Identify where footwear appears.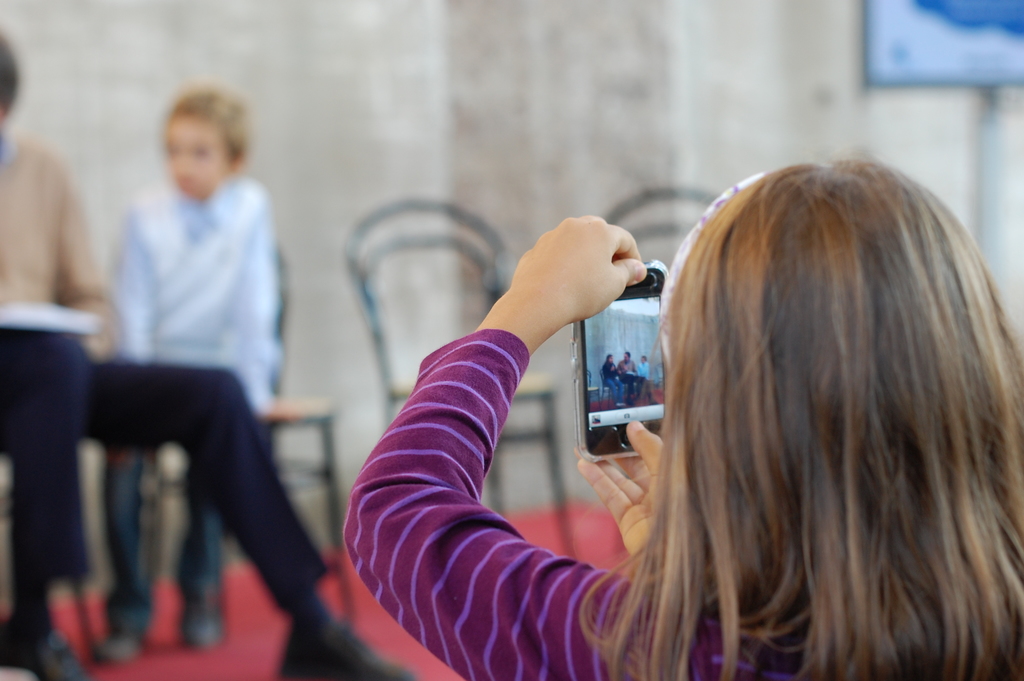
Appears at <box>92,630,143,664</box>.
